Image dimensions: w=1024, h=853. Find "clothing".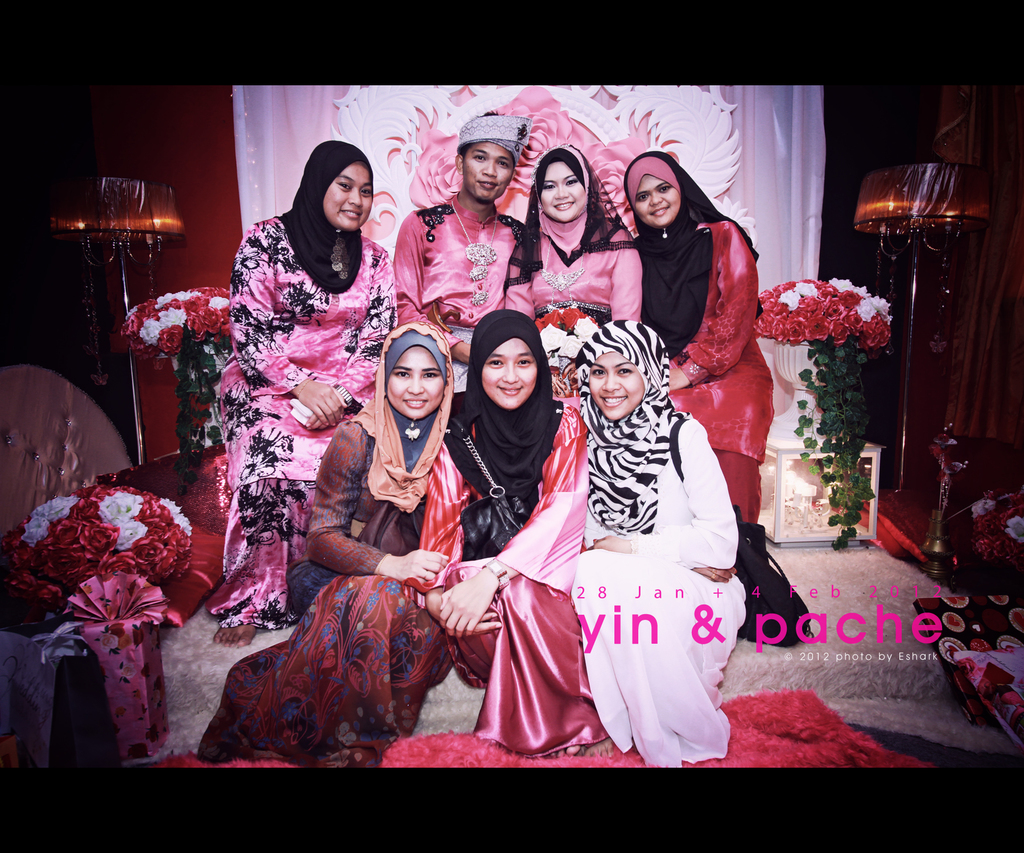
[x1=436, y1=309, x2=611, y2=765].
